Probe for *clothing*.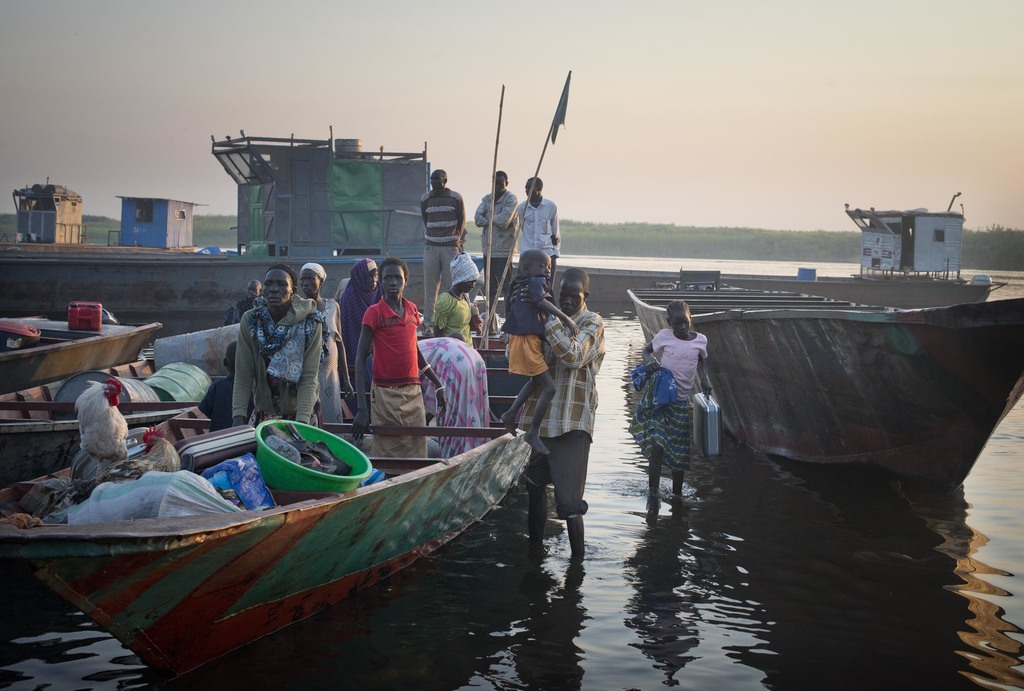
Probe result: [226,279,330,428].
